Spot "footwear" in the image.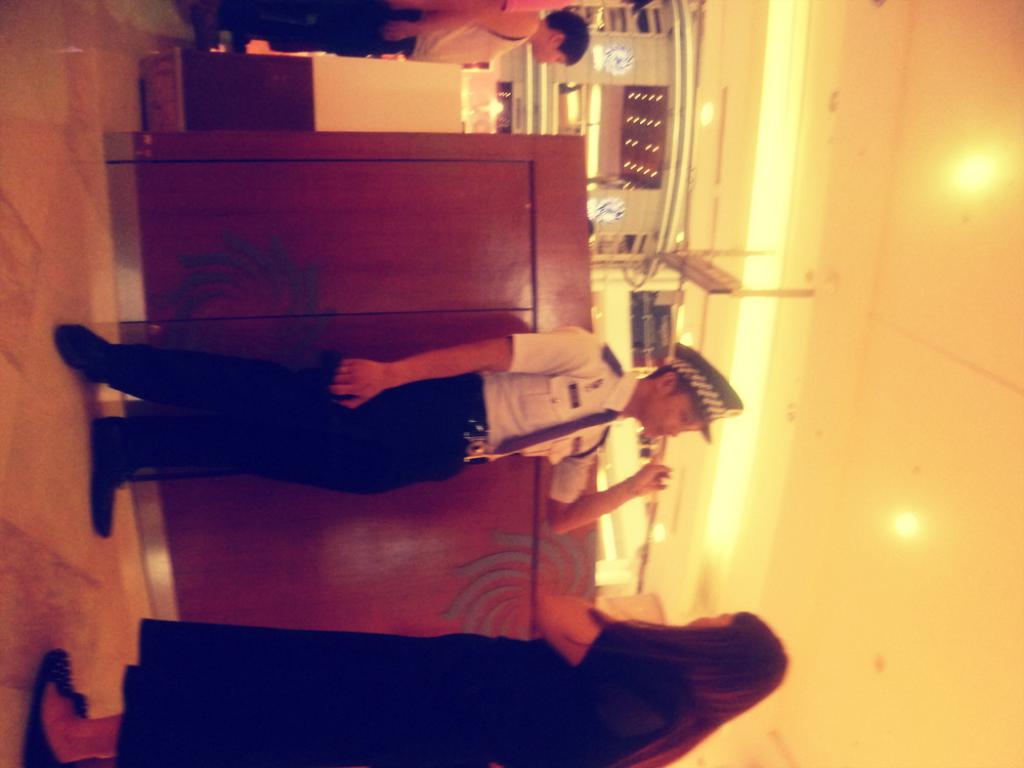
"footwear" found at crop(24, 648, 79, 767).
